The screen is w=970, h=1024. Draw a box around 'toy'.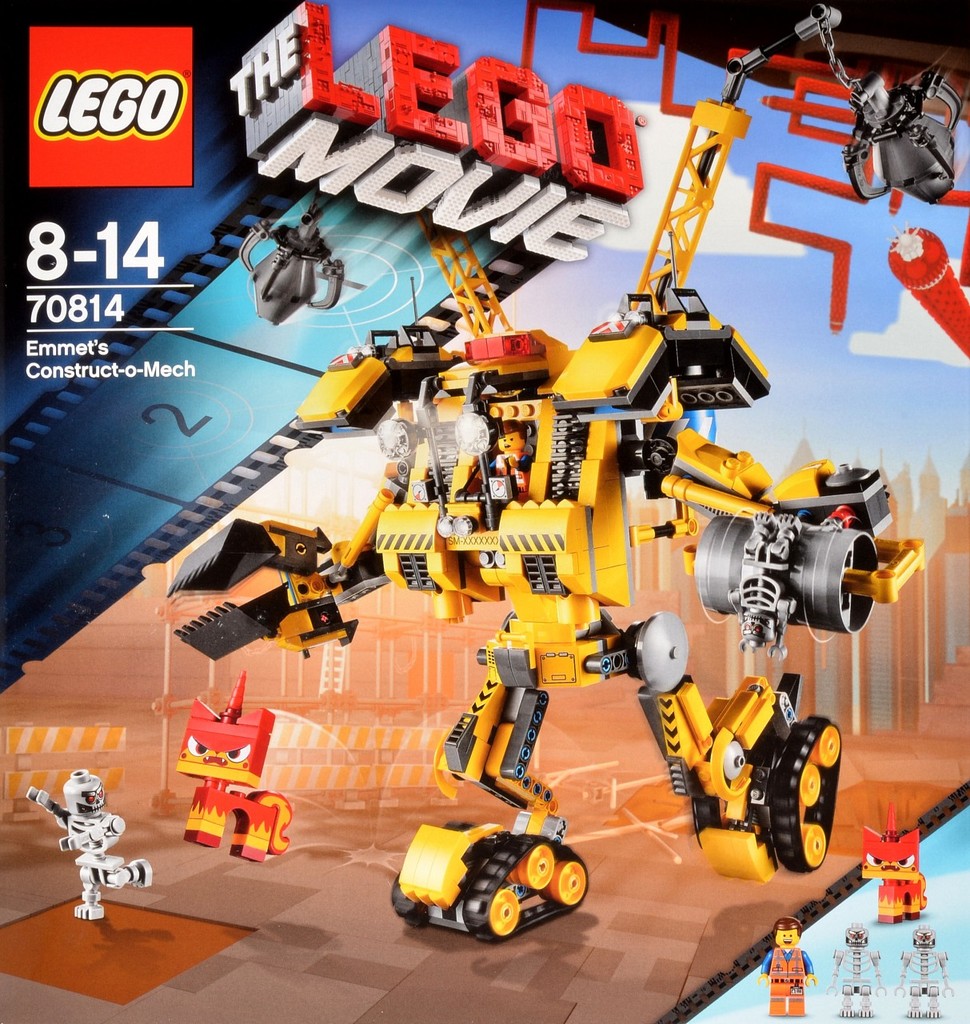
[755, 918, 820, 1017].
